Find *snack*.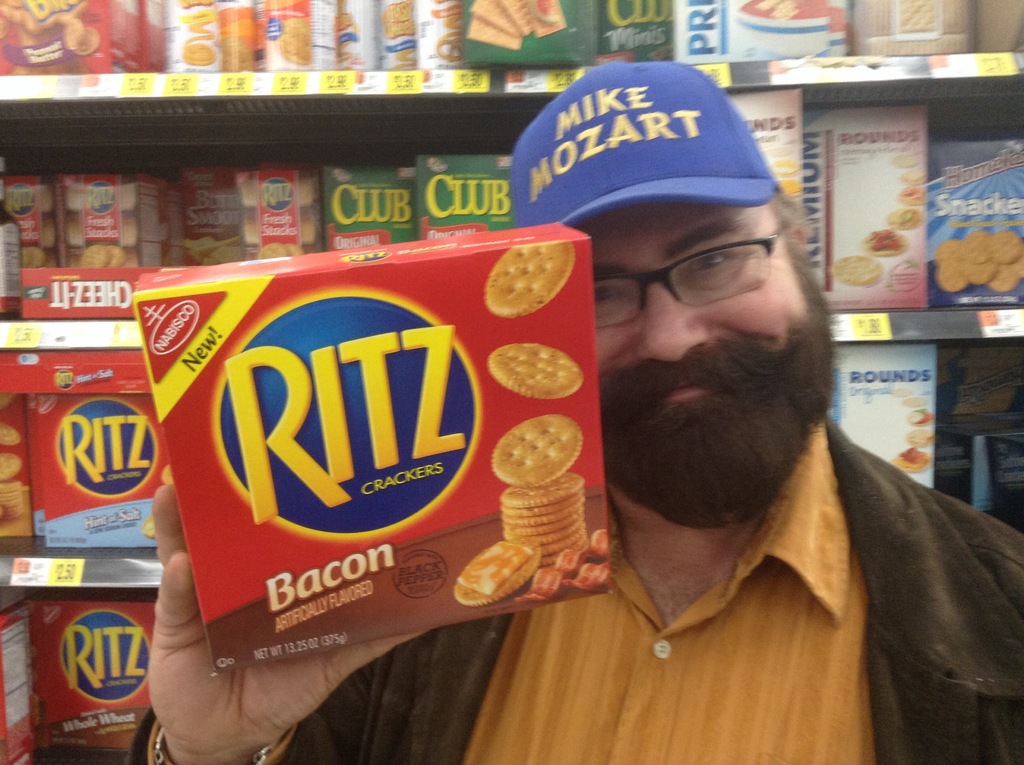
(281,19,310,67).
